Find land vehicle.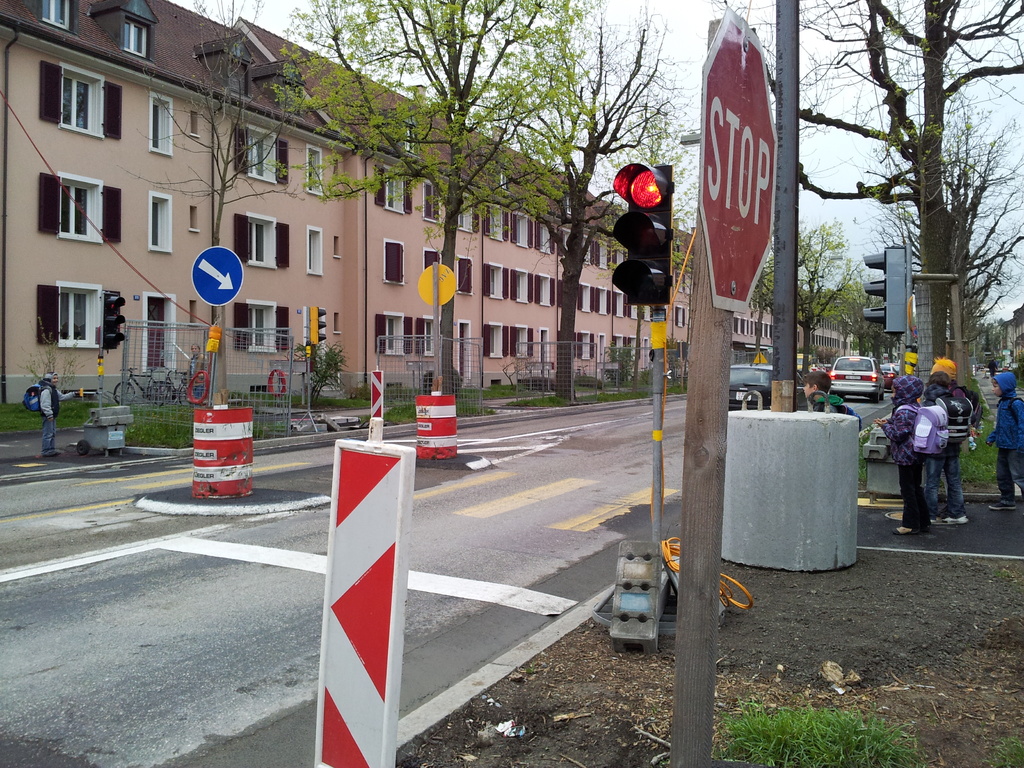
<bbox>877, 364, 898, 388</bbox>.
